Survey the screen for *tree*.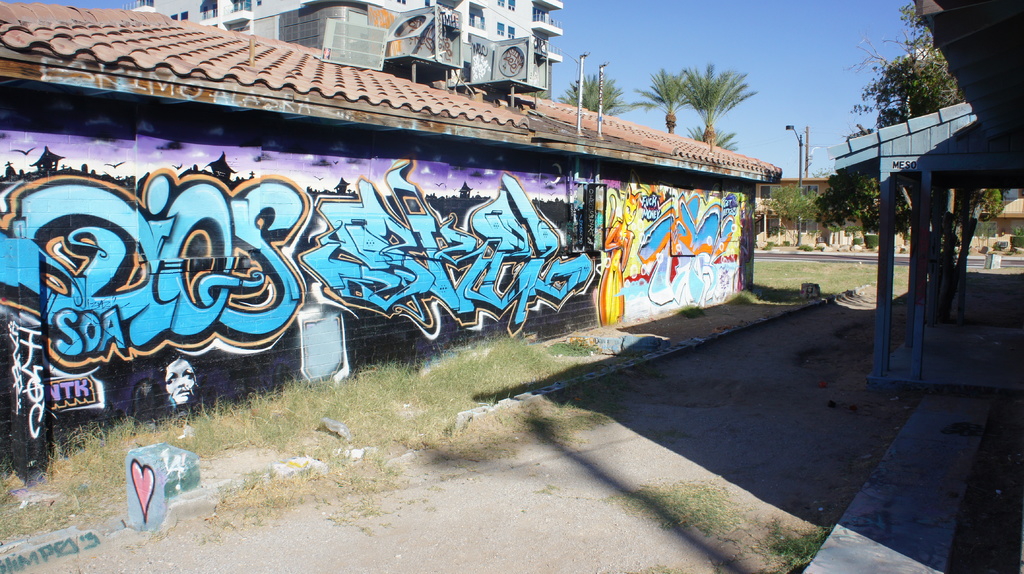
Survey found: bbox=[817, 1, 1014, 324].
